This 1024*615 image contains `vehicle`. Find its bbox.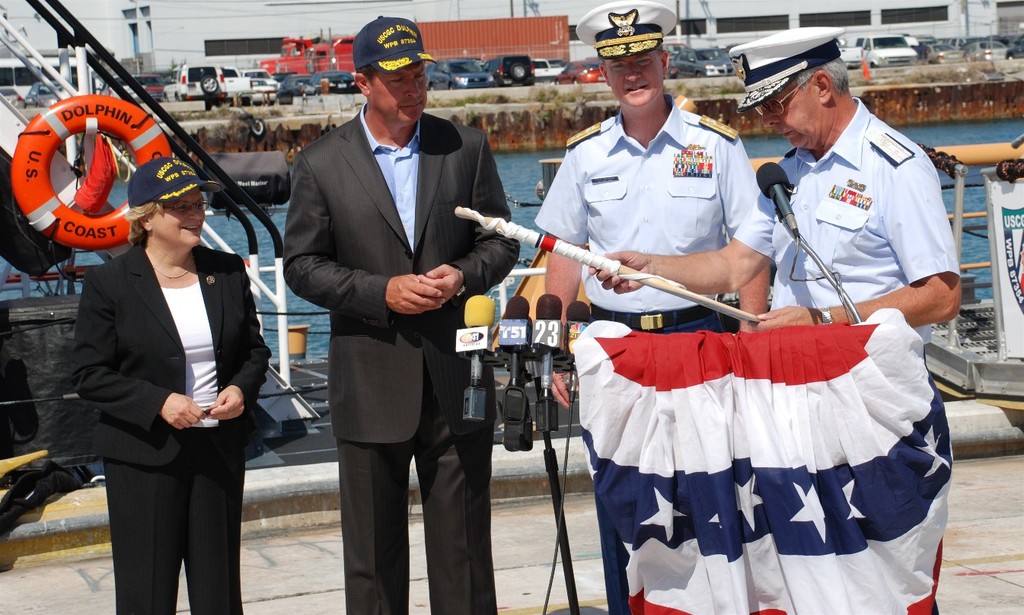
bbox=(485, 56, 533, 87).
